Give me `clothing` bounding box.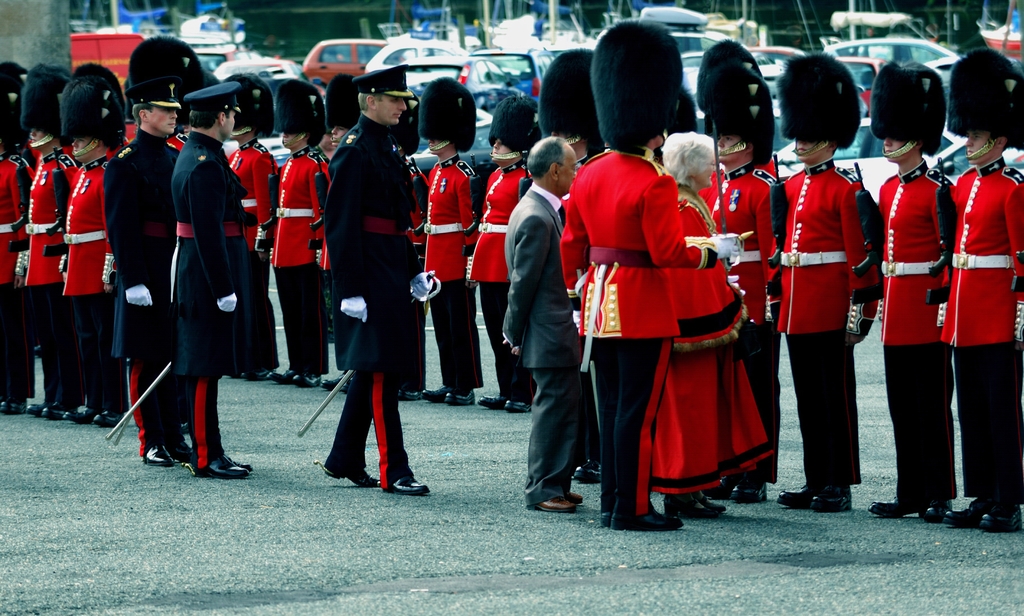
[168,133,262,469].
